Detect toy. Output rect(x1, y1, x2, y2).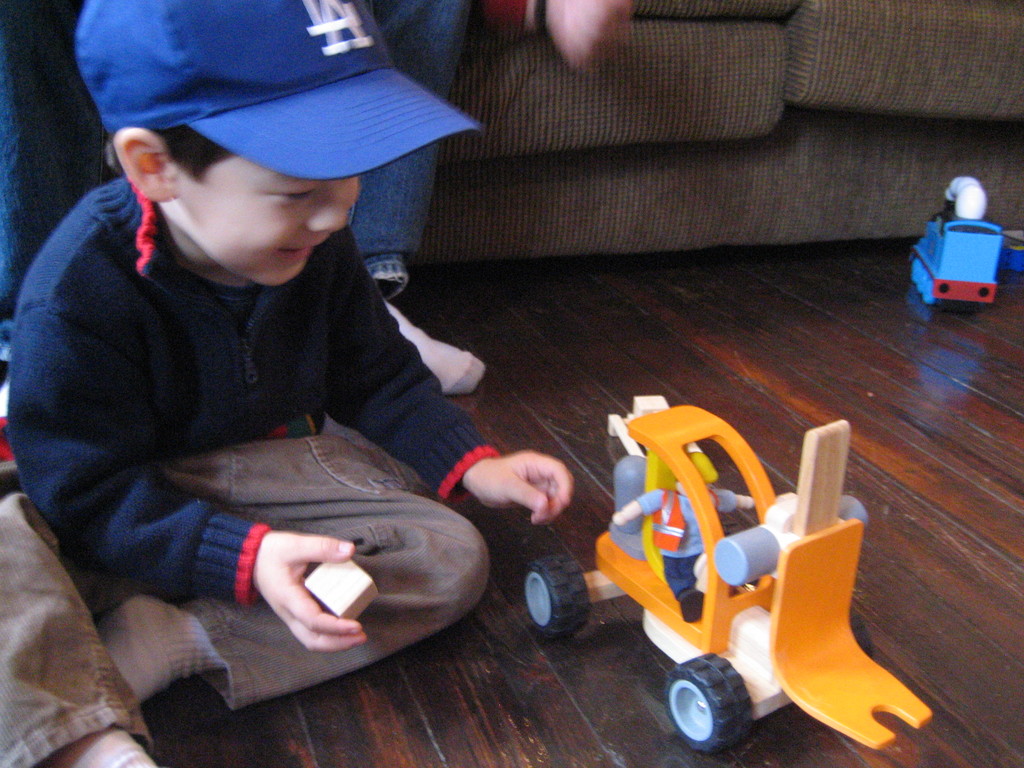
rect(904, 173, 999, 313).
